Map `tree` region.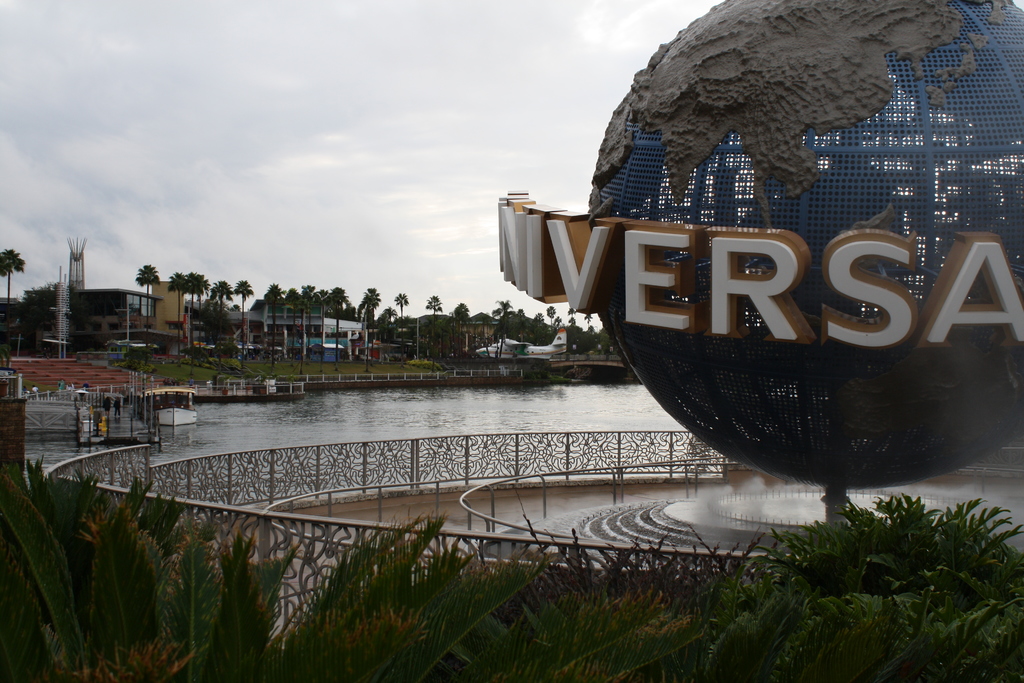
Mapped to box=[26, 279, 85, 334].
